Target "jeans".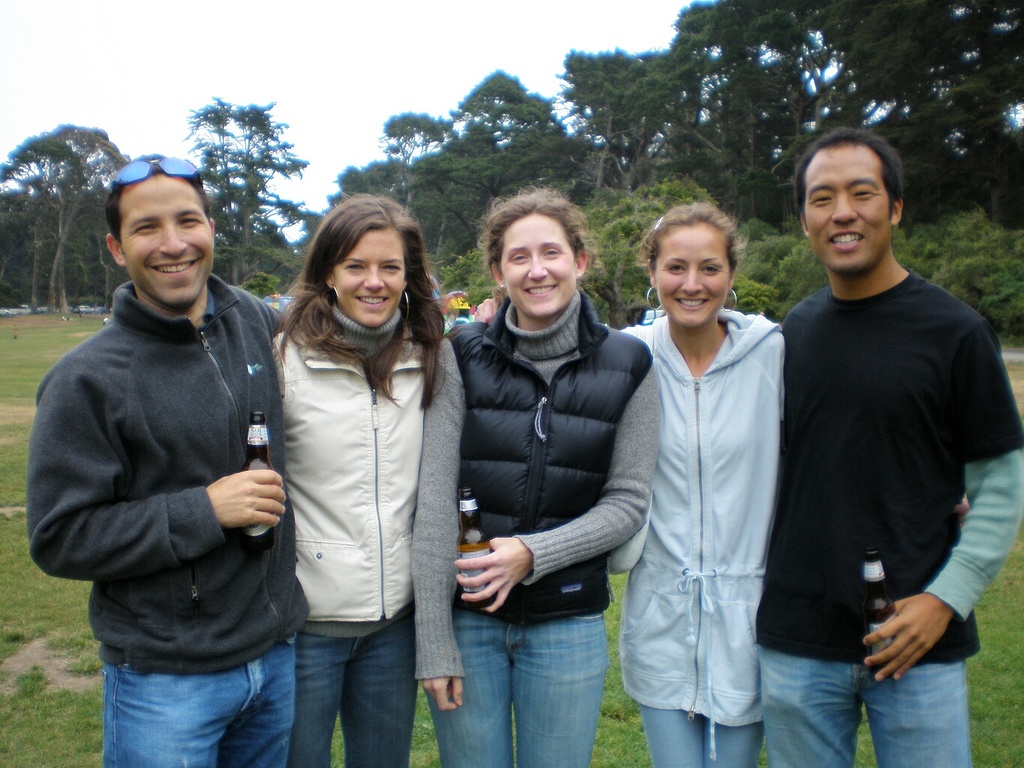
Target region: box=[422, 609, 605, 767].
